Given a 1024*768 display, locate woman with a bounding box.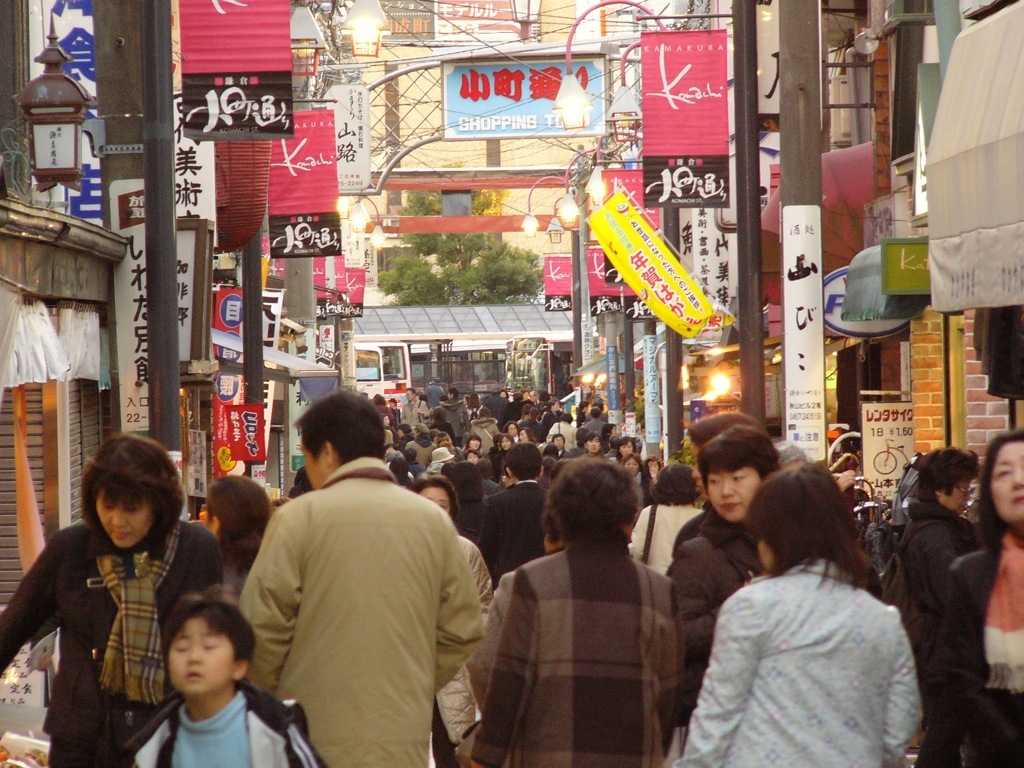
Located: l=491, t=500, r=566, b=640.
